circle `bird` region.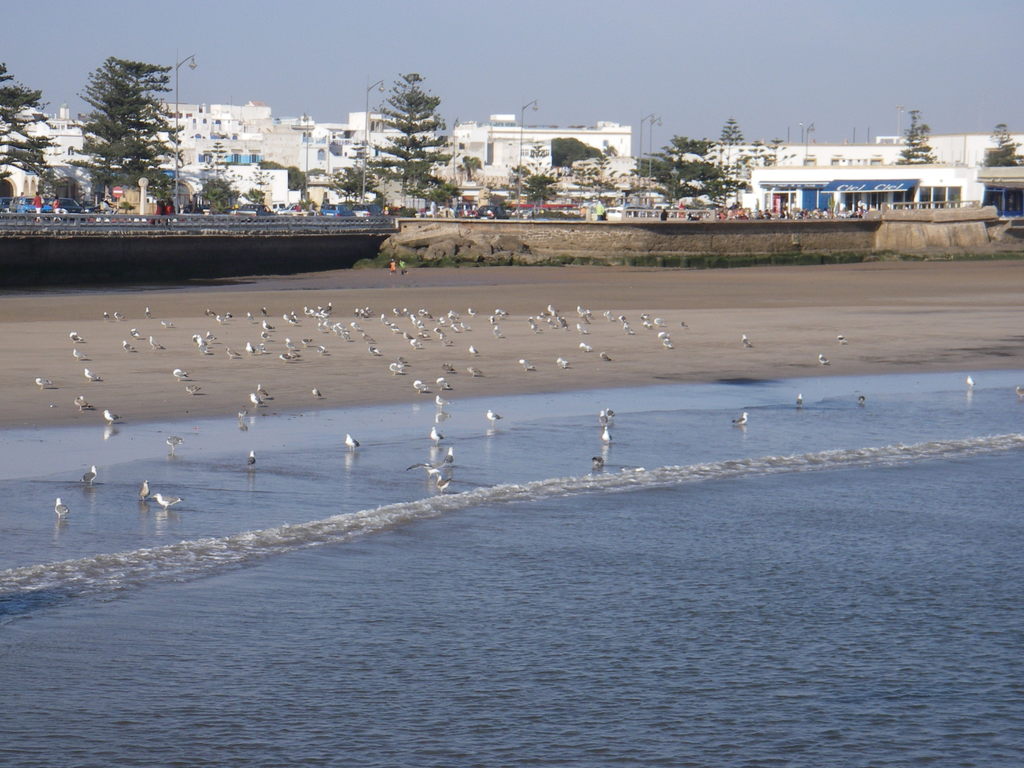
Region: 436/373/450/388.
